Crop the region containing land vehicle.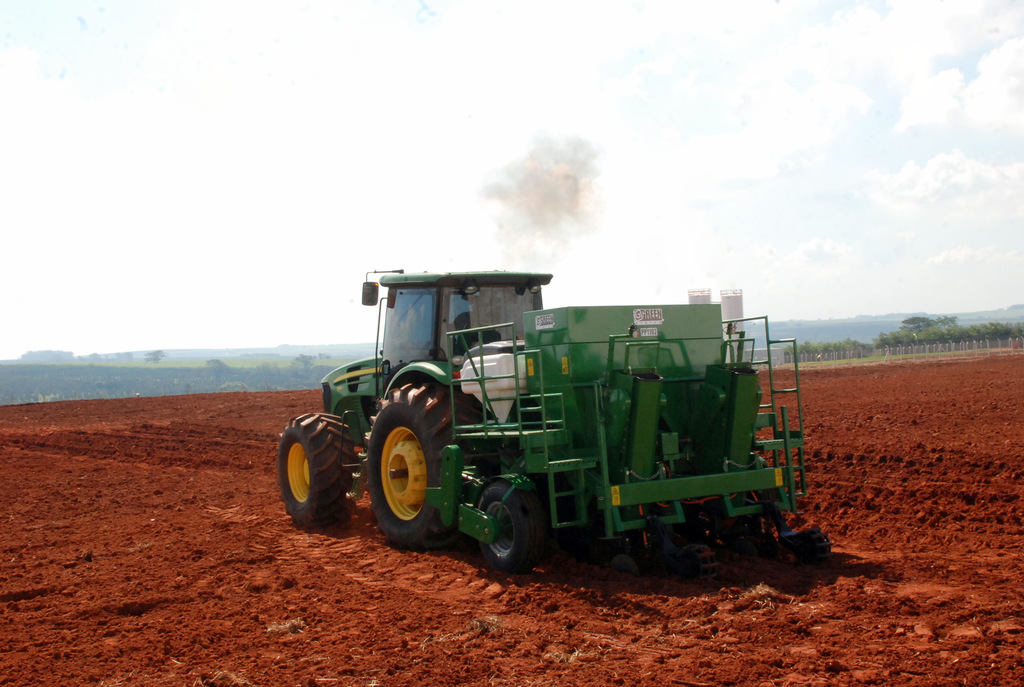
Crop region: [x1=277, y1=270, x2=832, y2=573].
